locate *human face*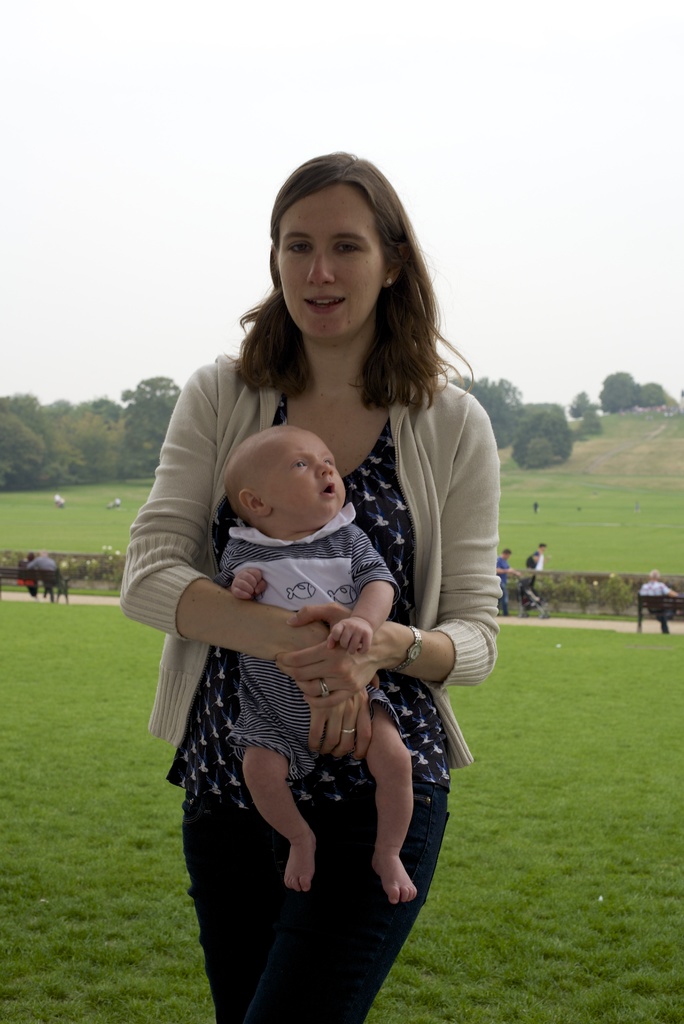
l=270, t=181, r=386, b=340
